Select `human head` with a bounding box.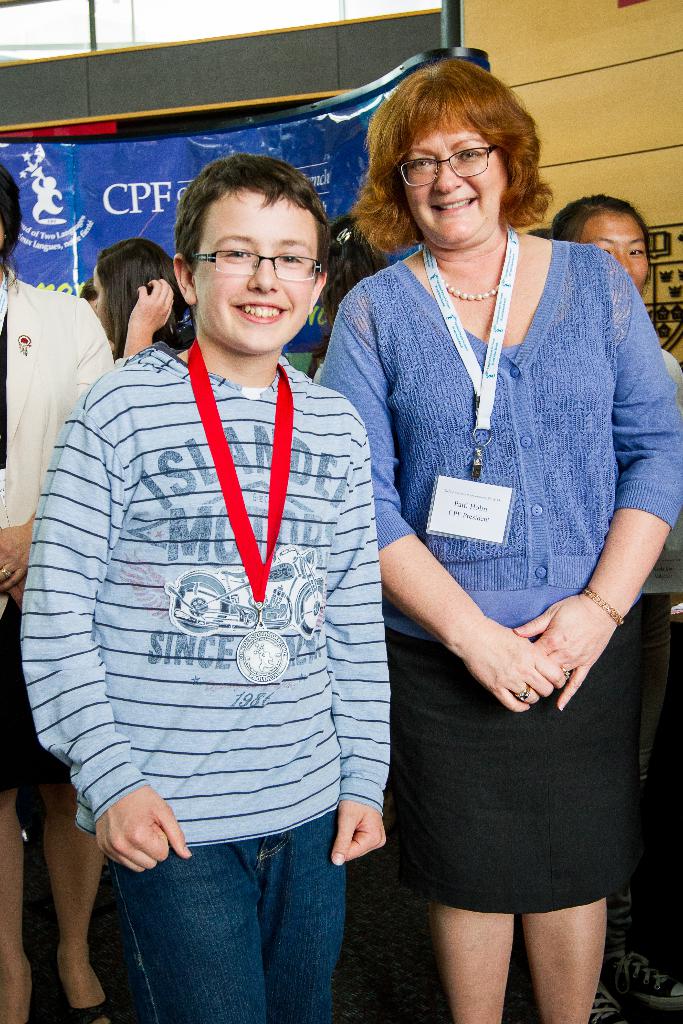
{"x1": 361, "y1": 53, "x2": 552, "y2": 254}.
